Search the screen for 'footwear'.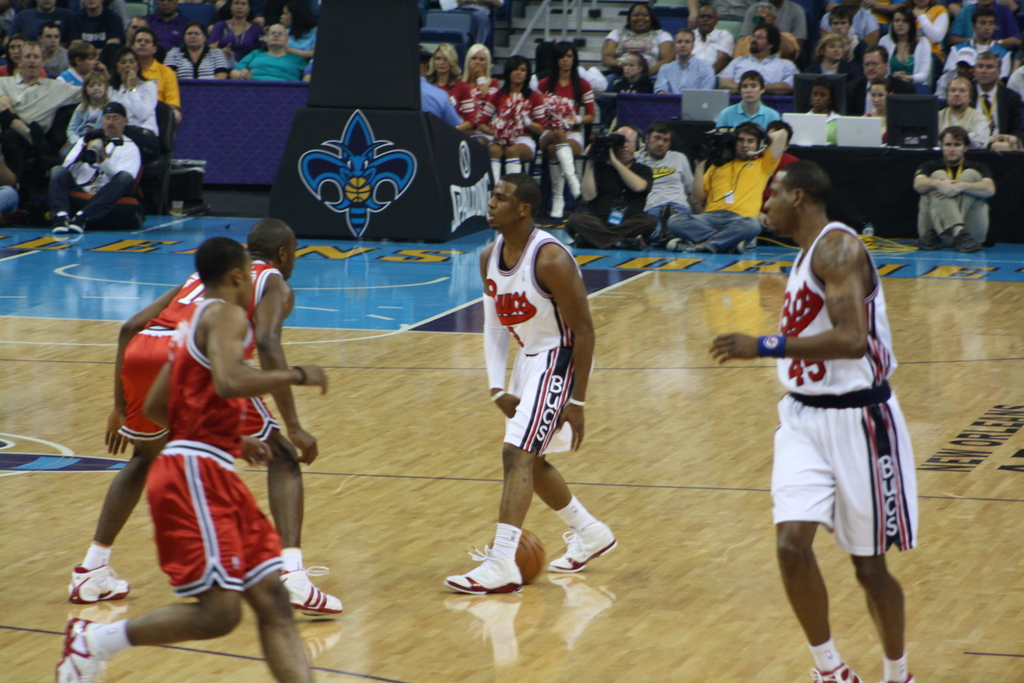
Found at x1=666, y1=240, x2=696, y2=252.
